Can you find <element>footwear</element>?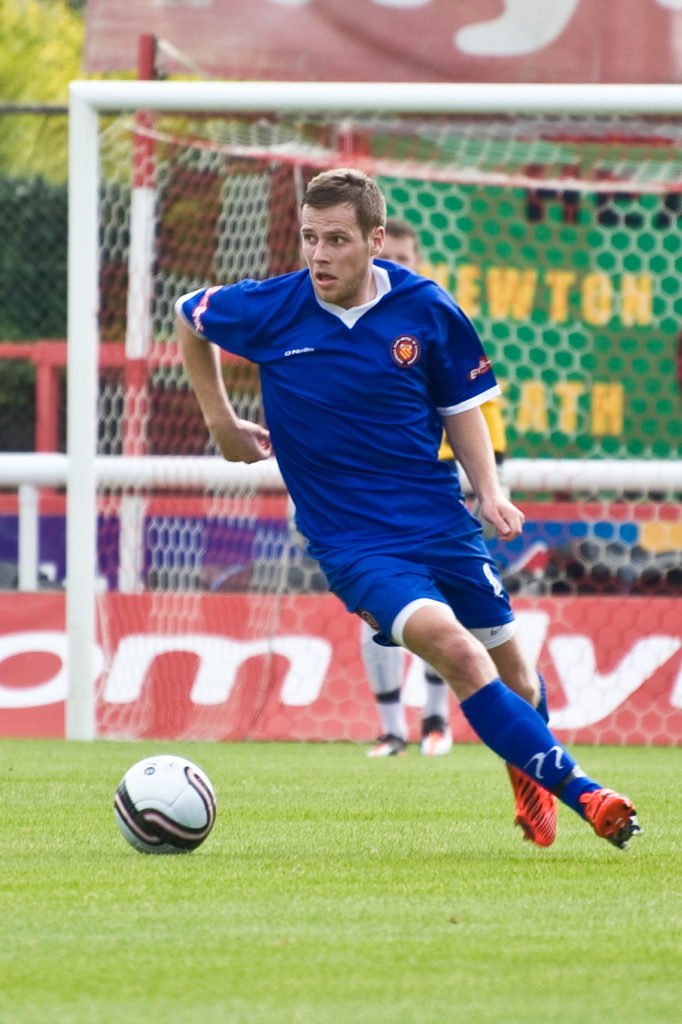
Yes, bounding box: <box>571,781,645,856</box>.
